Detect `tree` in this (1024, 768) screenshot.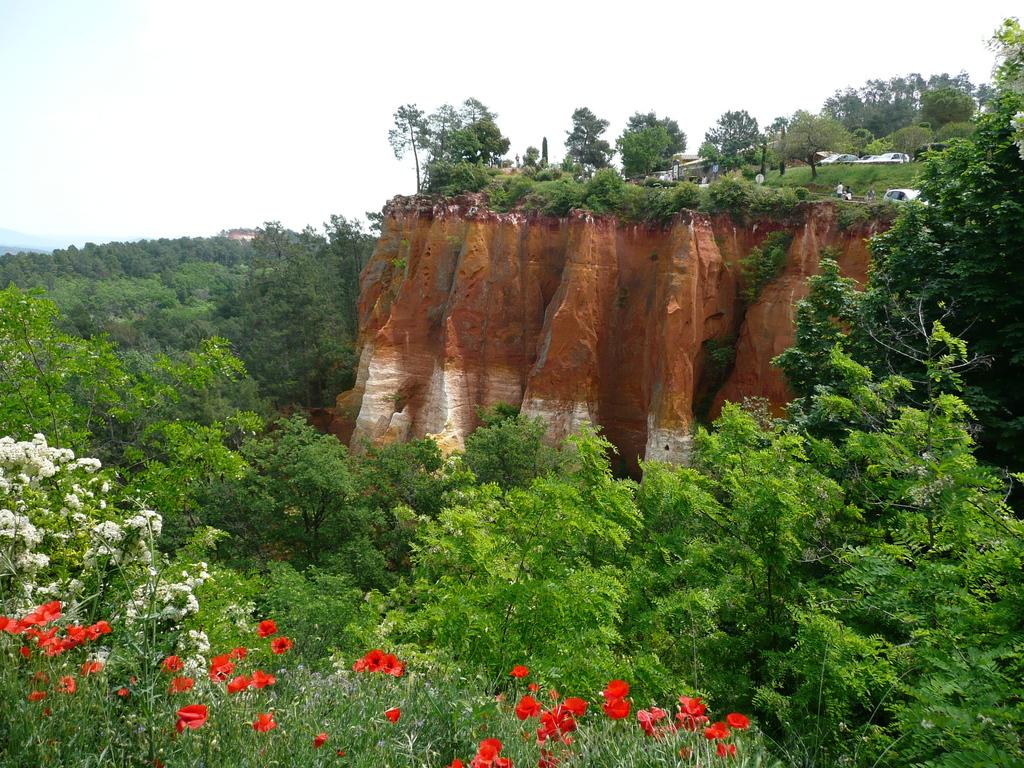
Detection: 822/81/865/132.
